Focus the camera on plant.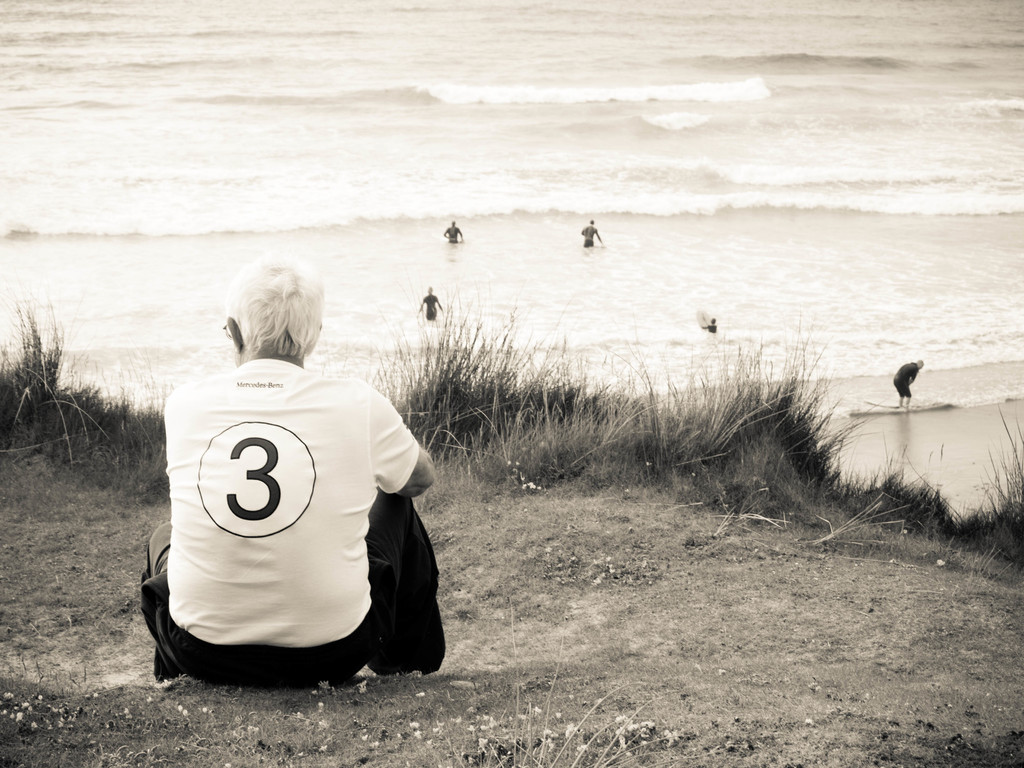
Focus region: <box>0,680,88,738</box>.
